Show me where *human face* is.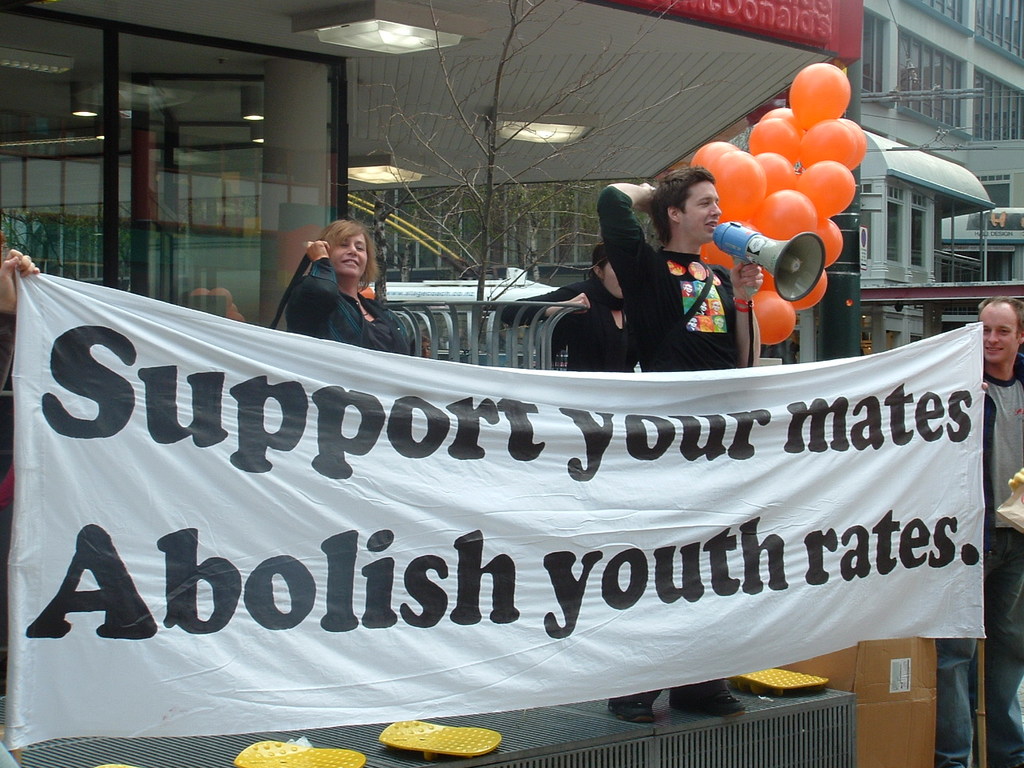
*human face* is at x1=606 y1=261 x2=624 y2=298.
